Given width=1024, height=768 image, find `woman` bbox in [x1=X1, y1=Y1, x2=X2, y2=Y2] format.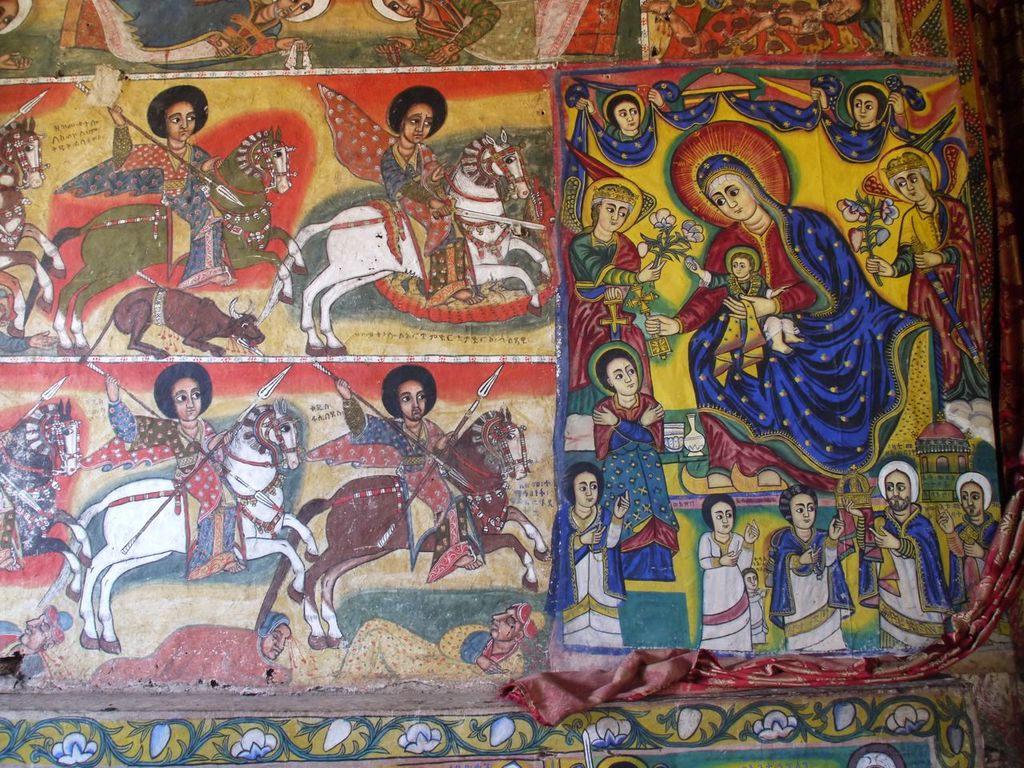
[x1=770, y1=482, x2=848, y2=650].
